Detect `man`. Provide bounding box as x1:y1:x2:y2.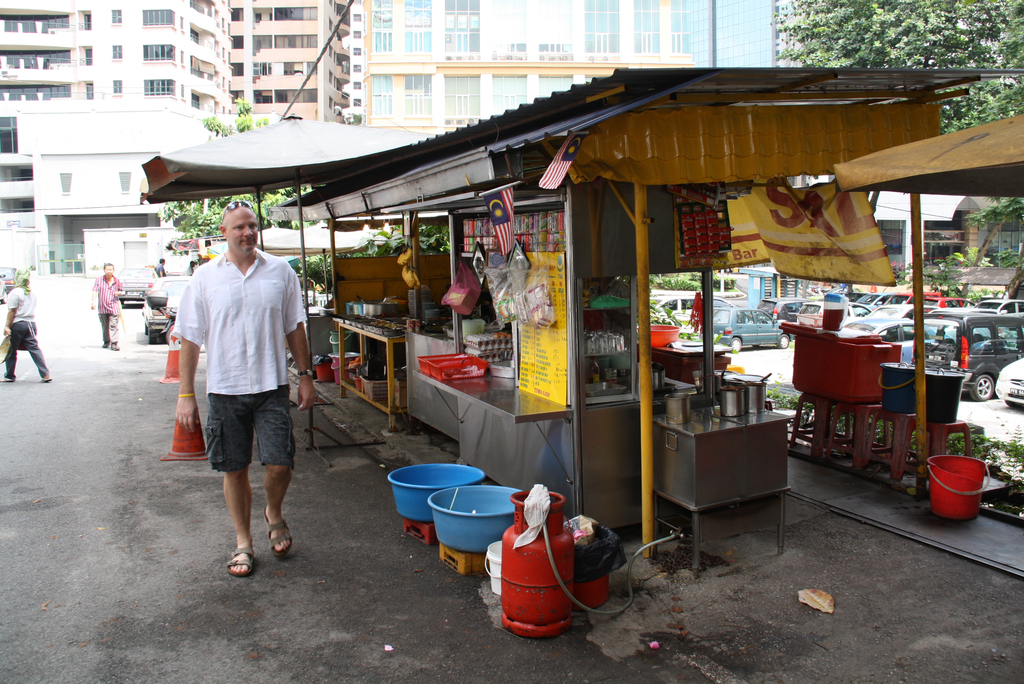
168:201:314:576.
